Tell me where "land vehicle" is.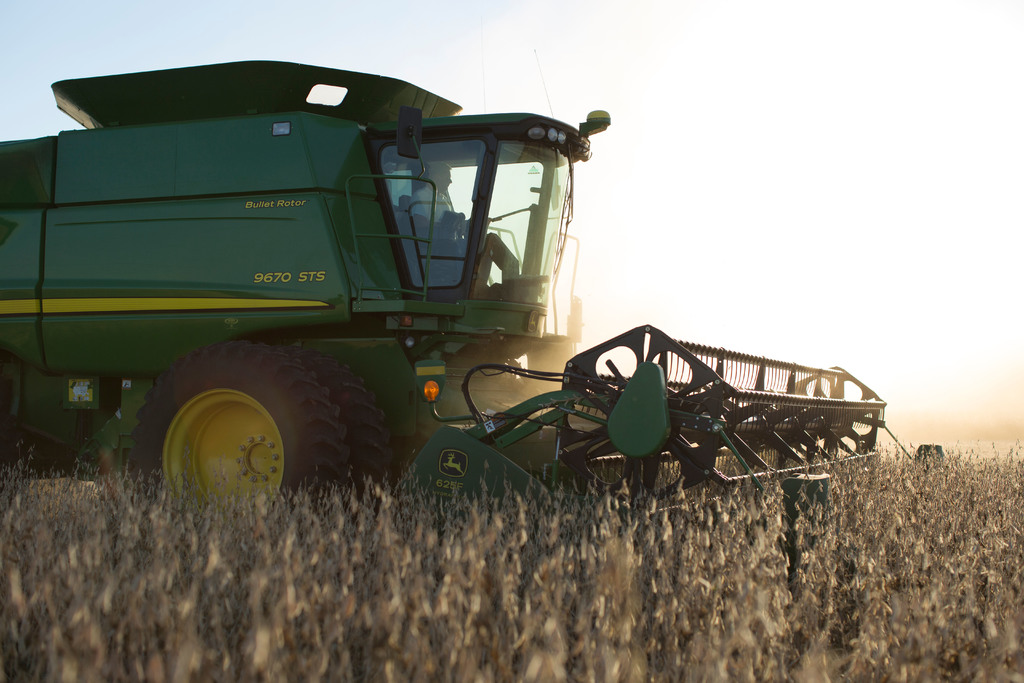
"land vehicle" is at pyautogui.locateOnScreen(3, 57, 948, 520).
